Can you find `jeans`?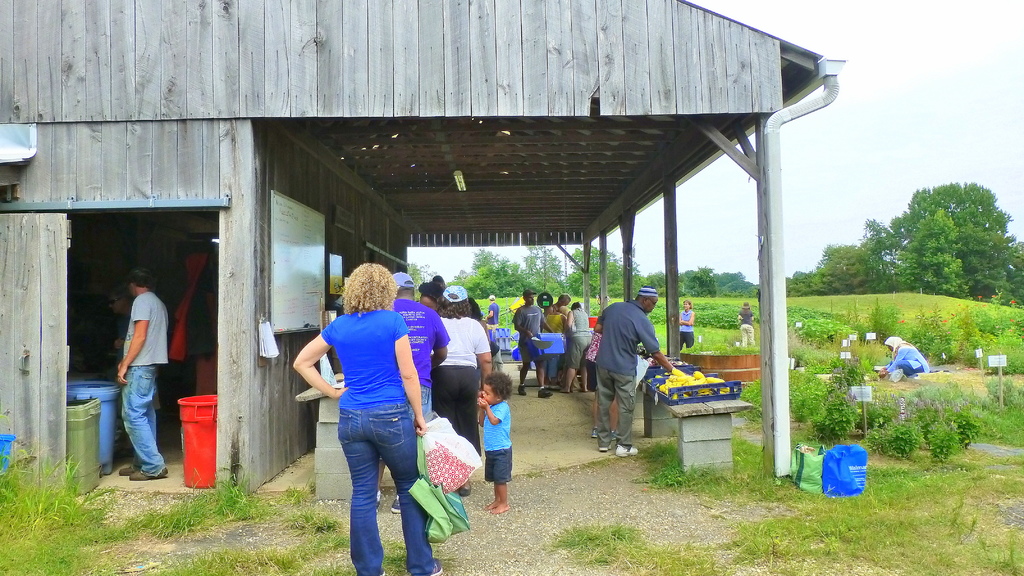
Yes, bounding box: (319, 389, 418, 567).
